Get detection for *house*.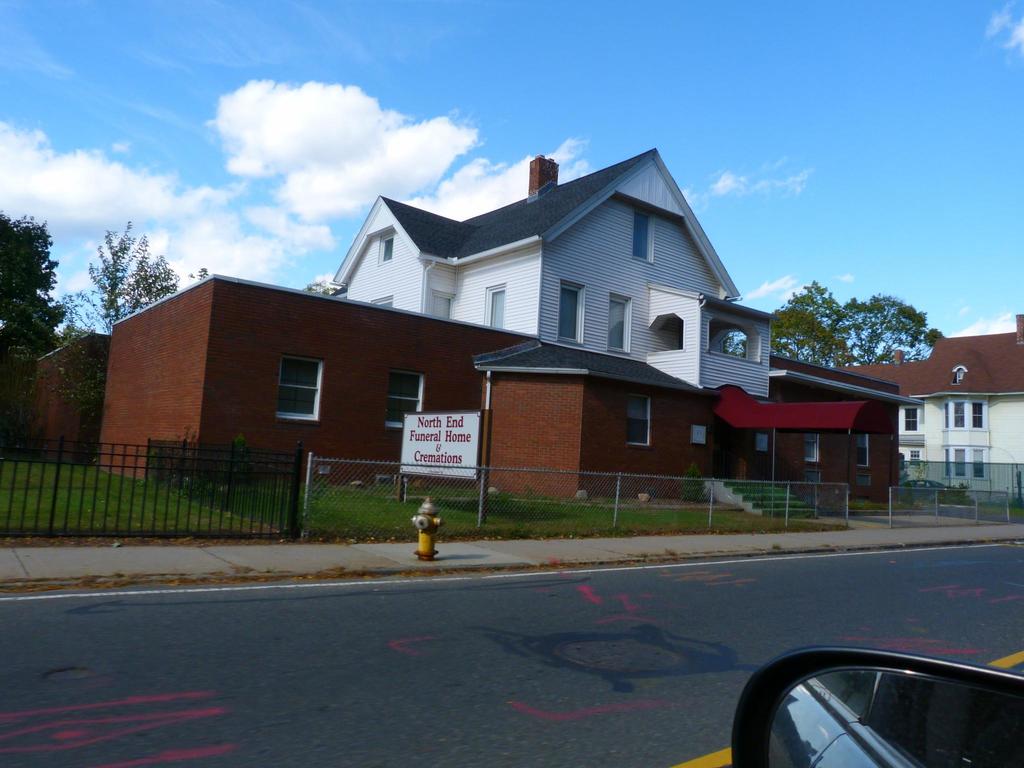
Detection: {"x1": 841, "y1": 312, "x2": 1023, "y2": 503}.
